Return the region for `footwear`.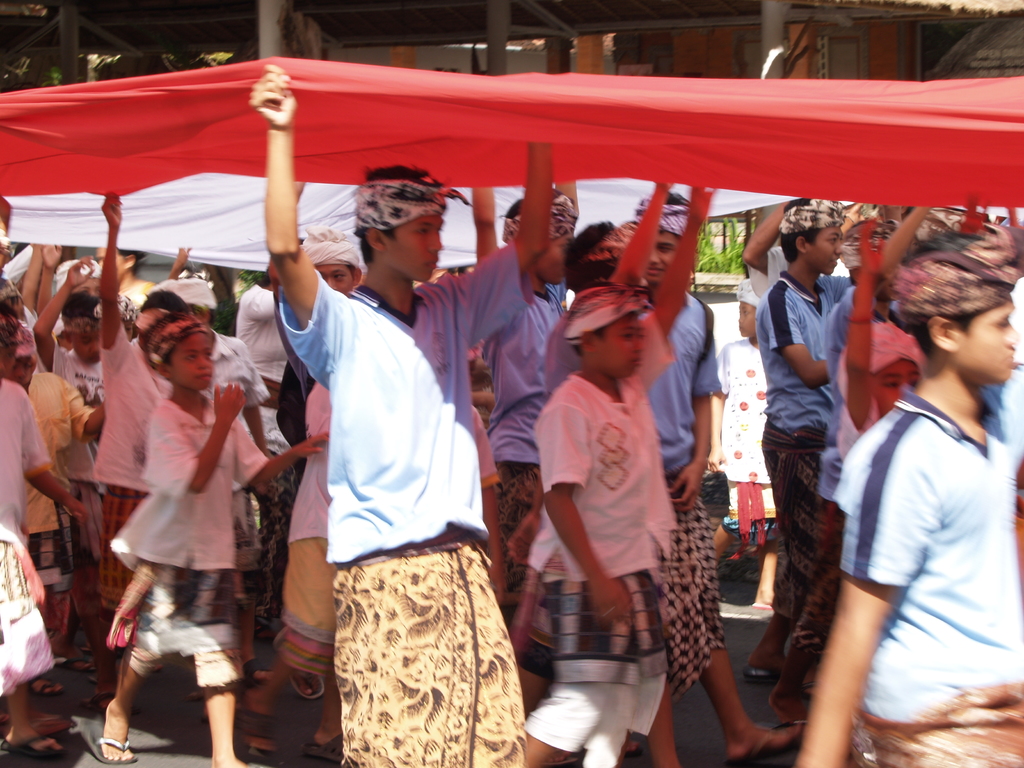
bbox=(728, 732, 796, 767).
